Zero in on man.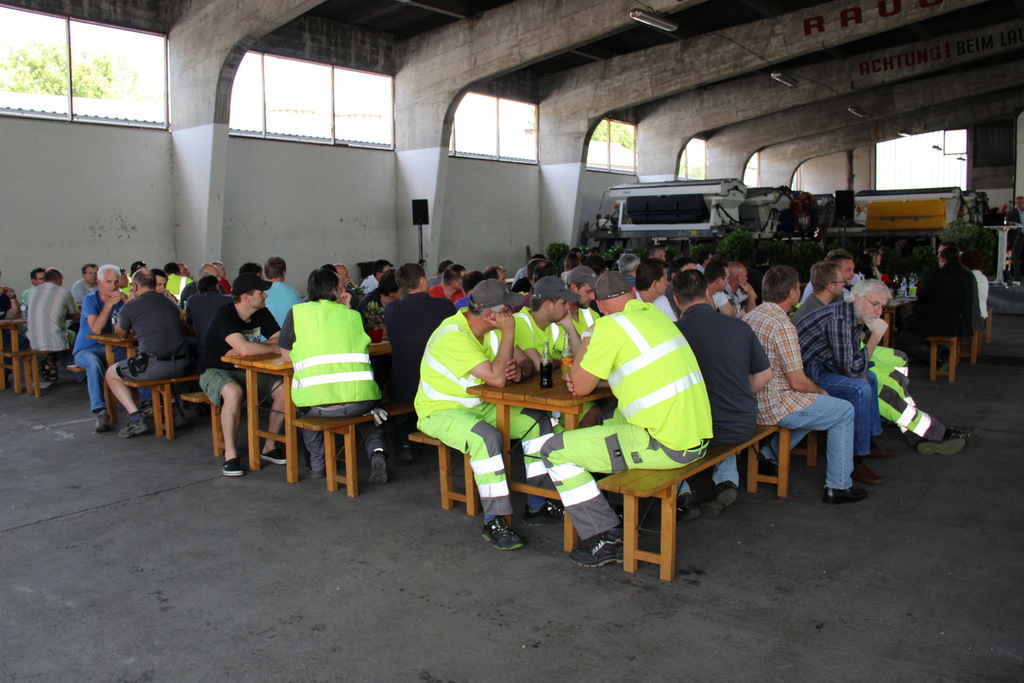
Zeroed in: 900:247:969:374.
